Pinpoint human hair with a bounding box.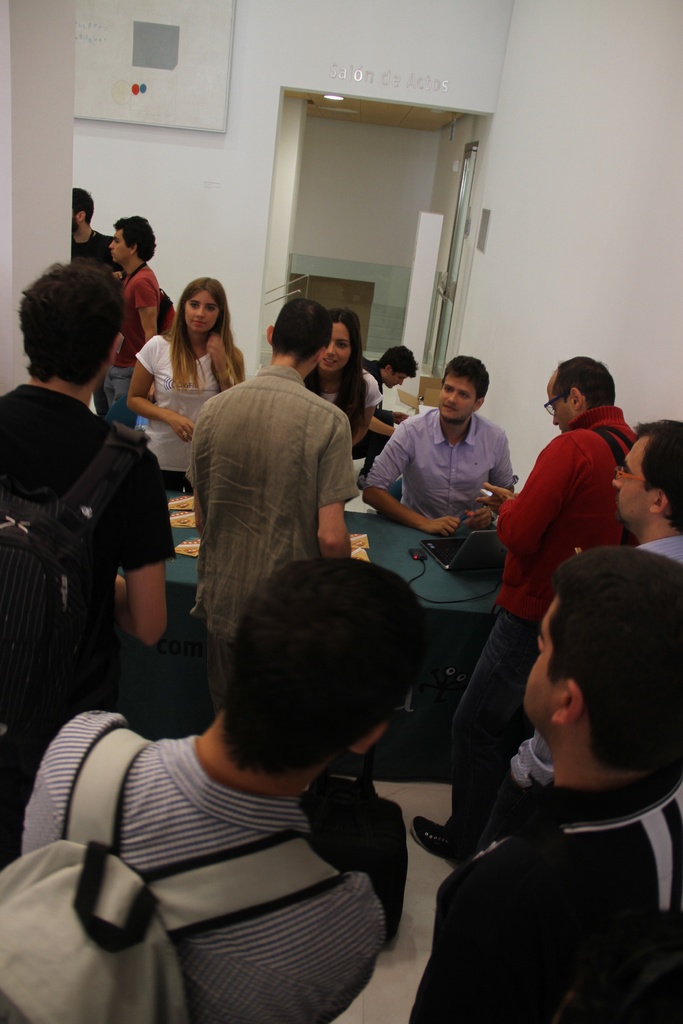
[181, 281, 244, 391].
